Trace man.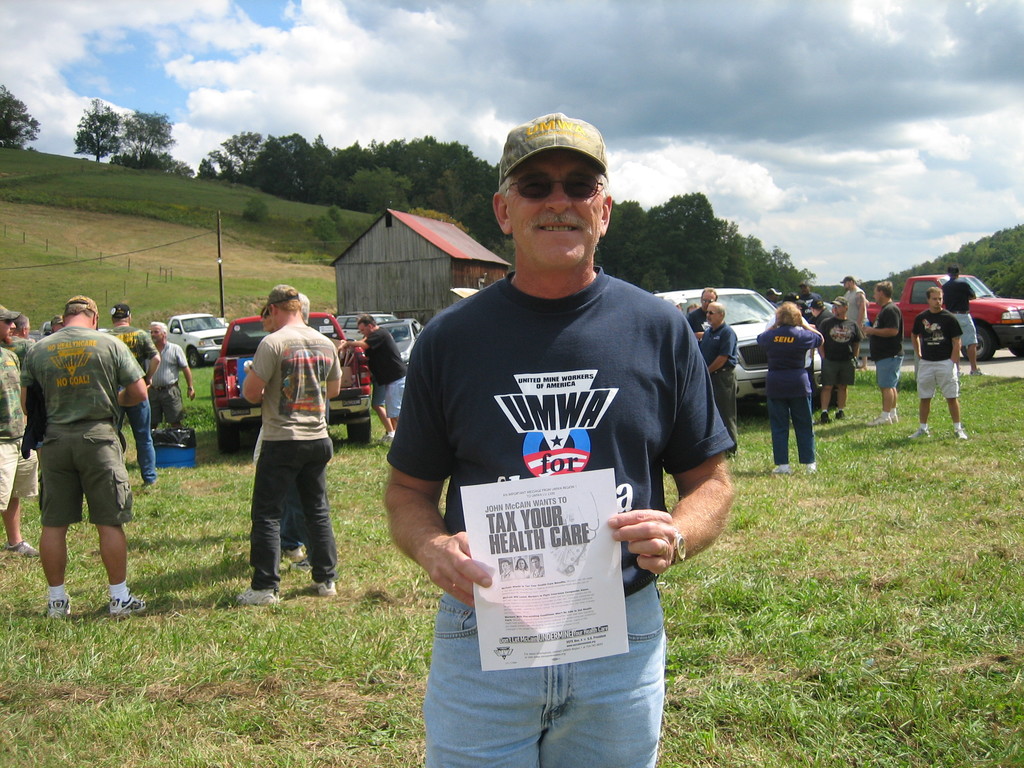
Traced to rect(698, 299, 740, 461).
